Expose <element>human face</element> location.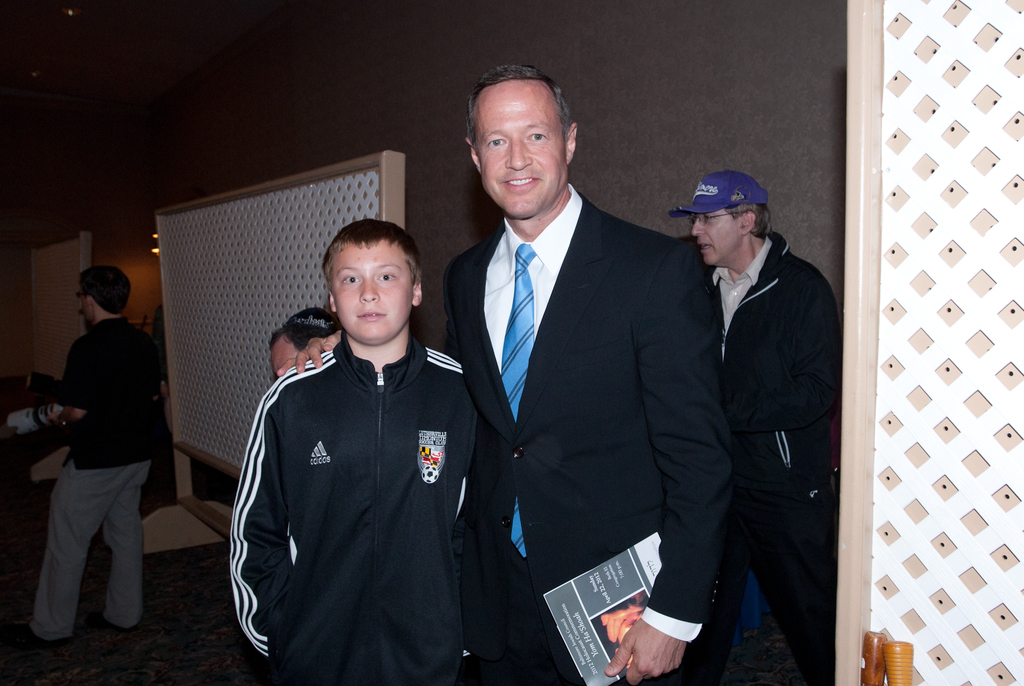
Exposed at x1=474, y1=83, x2=566, y2=220.
